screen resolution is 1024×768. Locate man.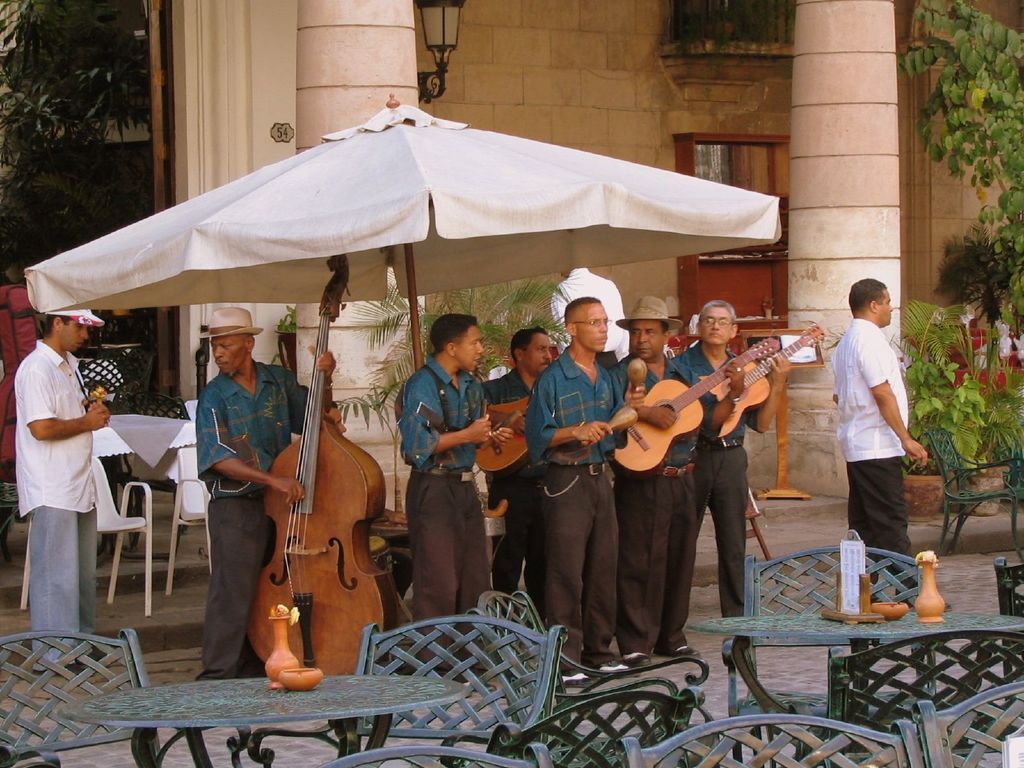
pyautogui.locateOnScreen(669, 298, 790, 660).
